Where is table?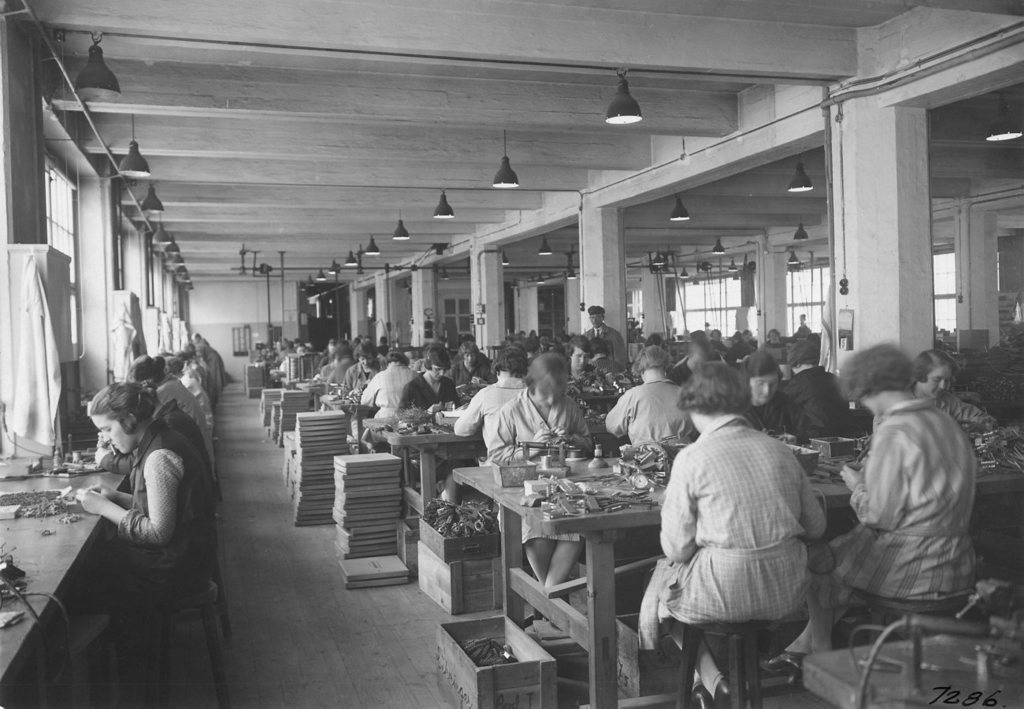
[left=0, top=441, right=125, bottom=700].
